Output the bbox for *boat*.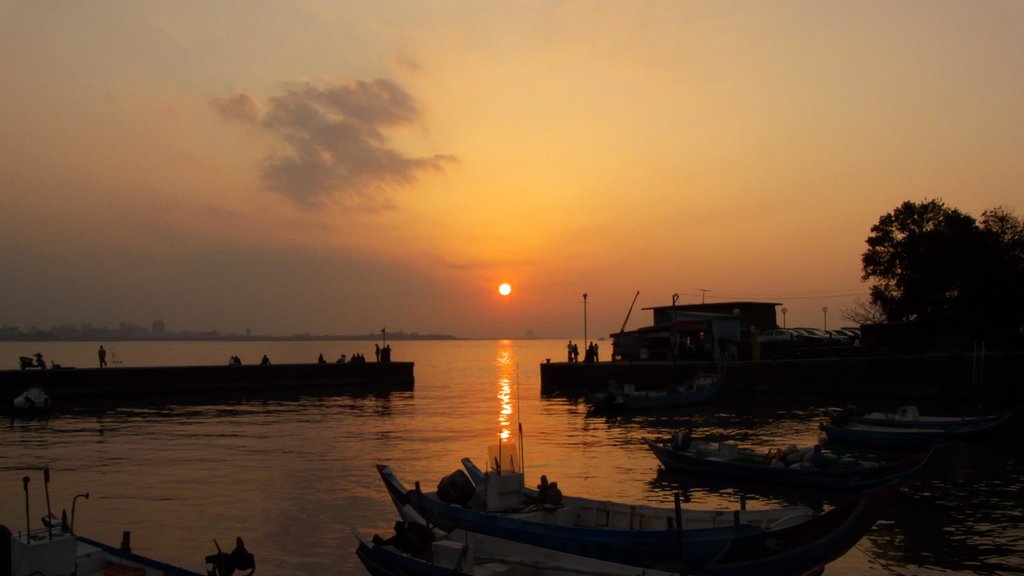
{"x1": 339, "y1": 415, "x2": 892, "y2": 560}.
